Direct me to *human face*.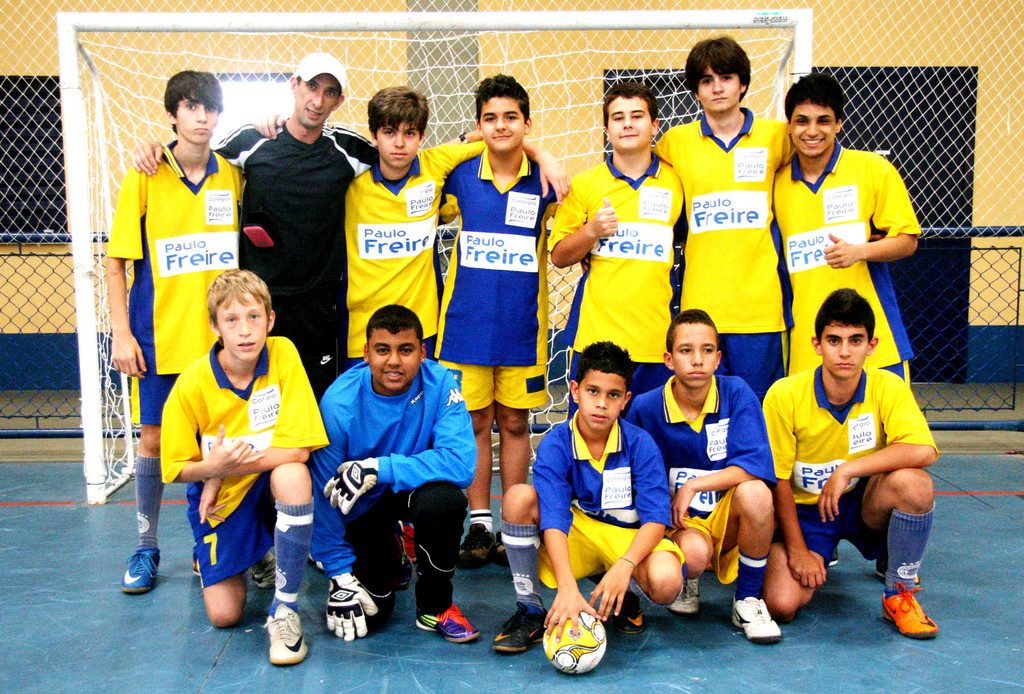
Direction: left=673, top=322, right=716, bottom=392.
